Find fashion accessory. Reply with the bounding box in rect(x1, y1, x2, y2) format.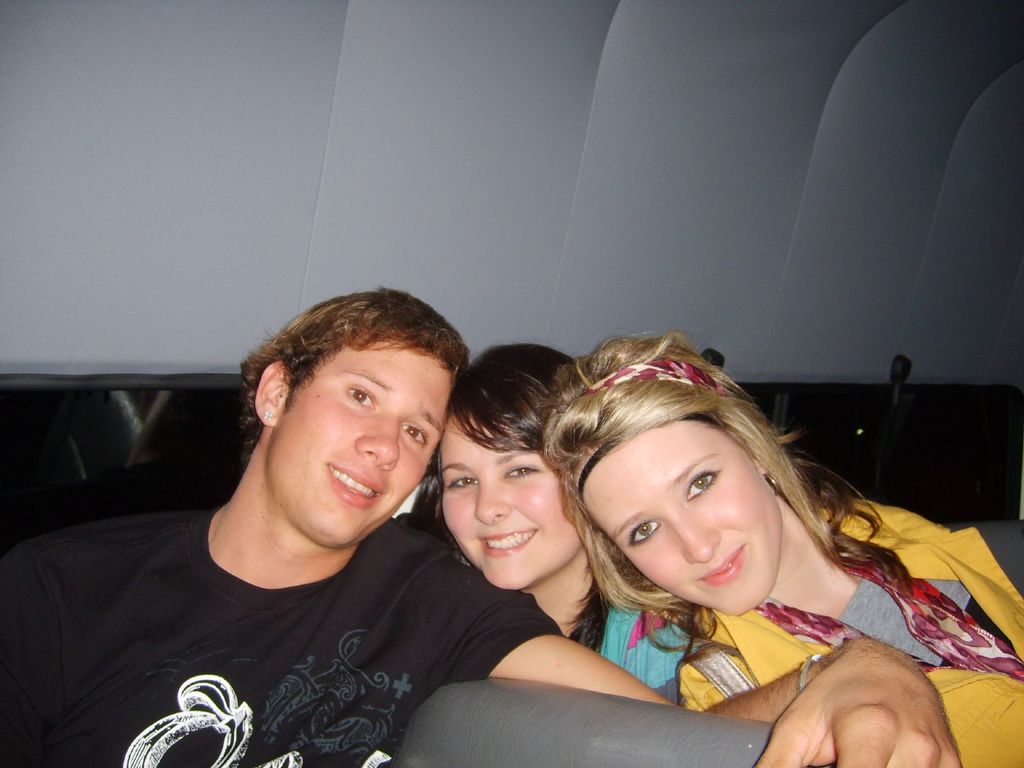
rect(794, 650, 822, 694).
